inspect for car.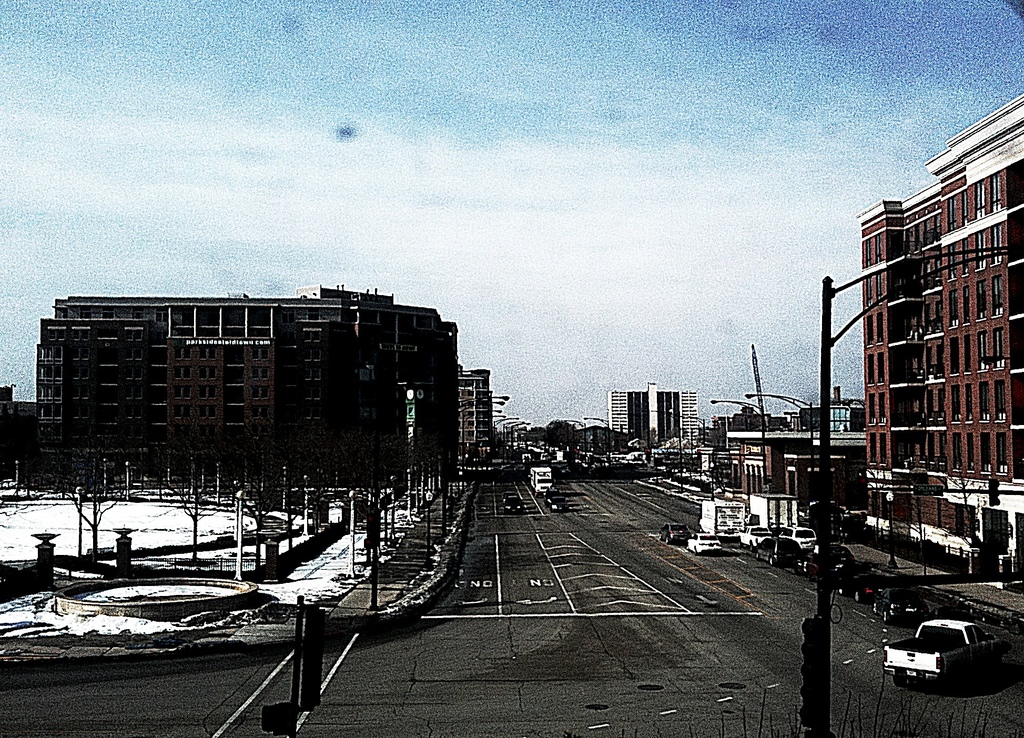
Inspection: locate(686, 534, 720, 554).
